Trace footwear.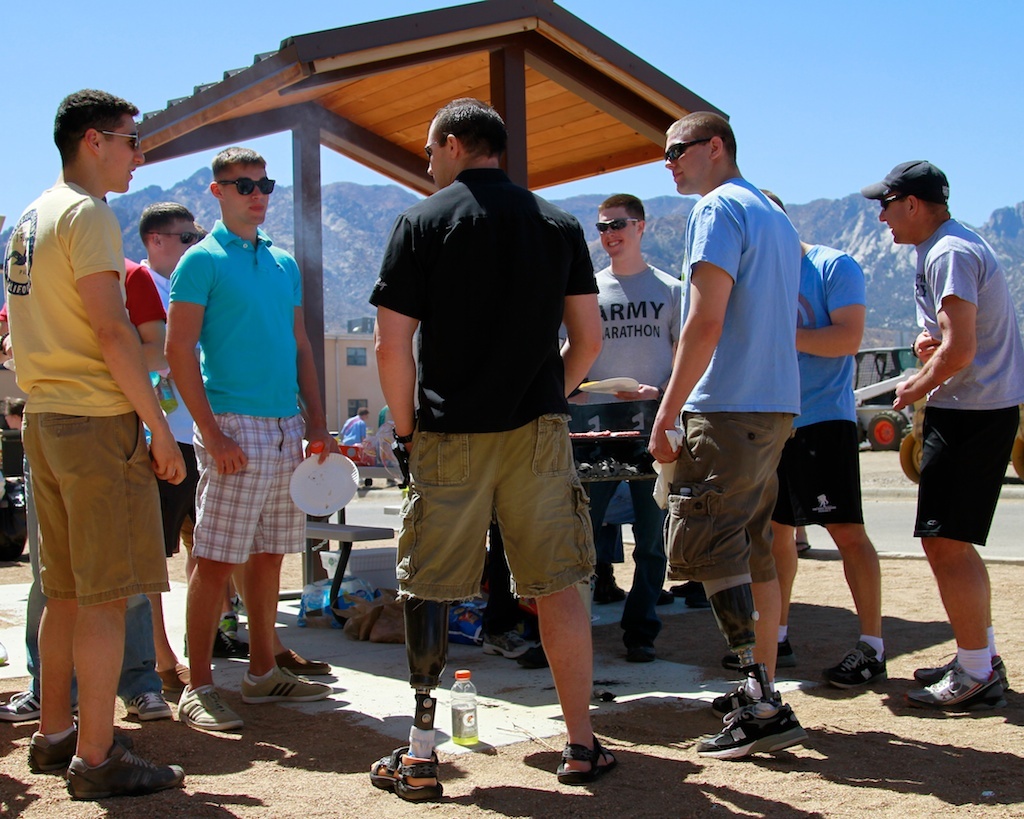
Traced to {"left": 247, "top": 664, "right": 337, "bottom": 701}.
